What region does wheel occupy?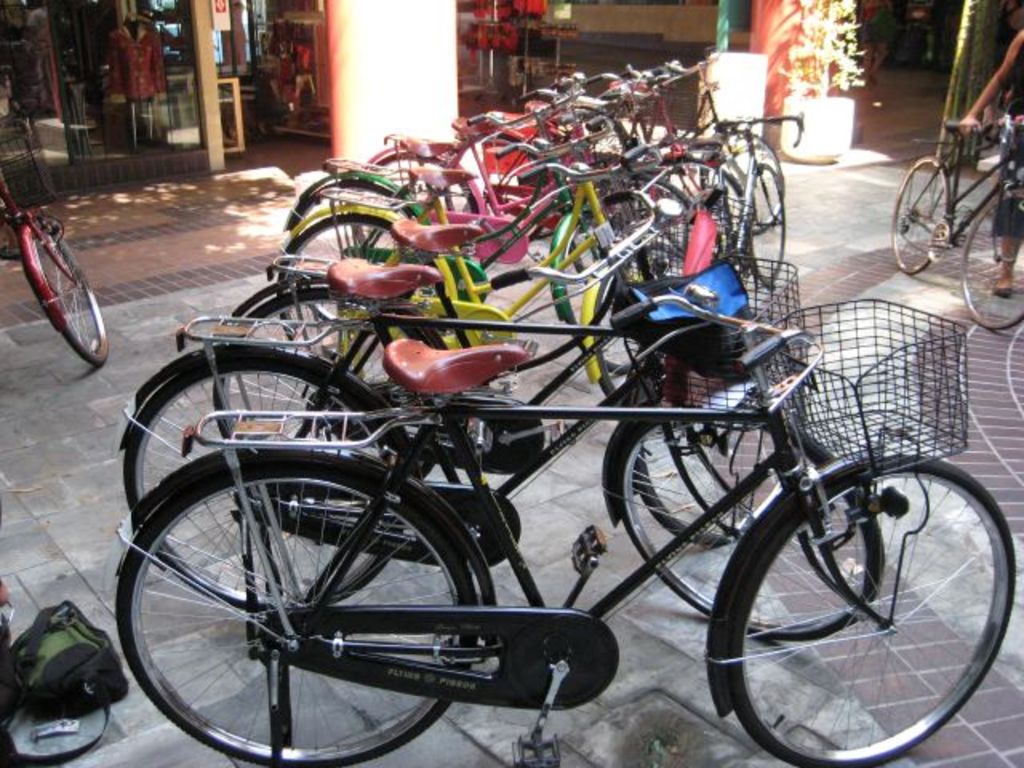
box(13, 213, 114, 368).
